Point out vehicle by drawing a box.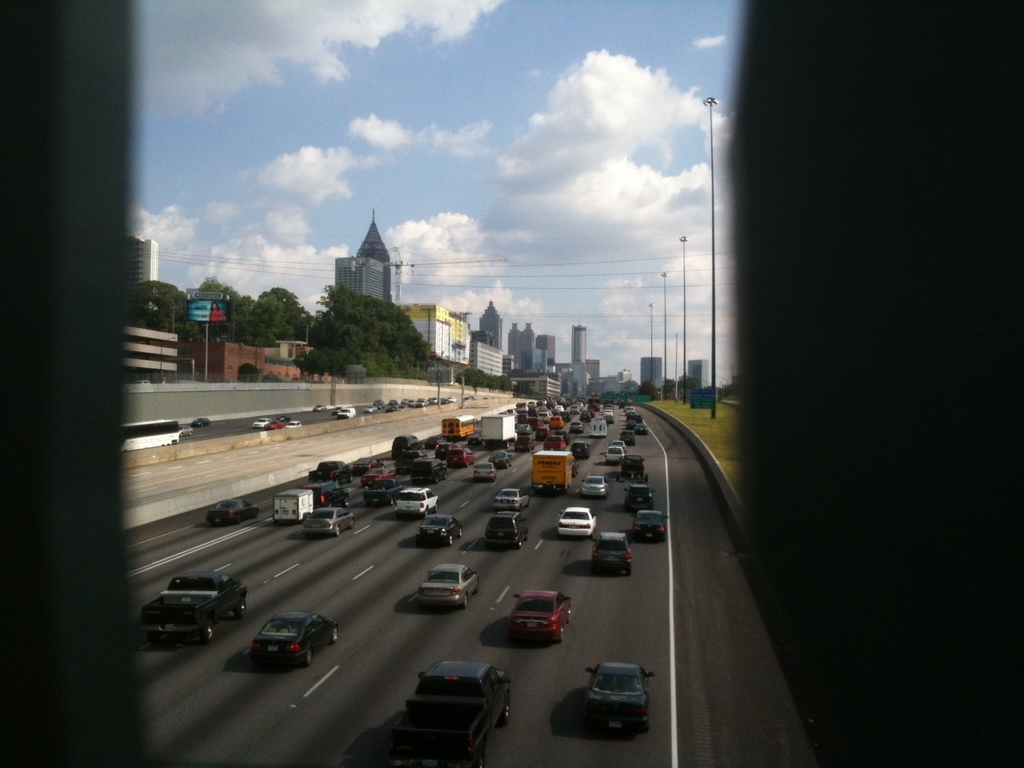
x1=346 y1=457 x2=384 y2=475.
